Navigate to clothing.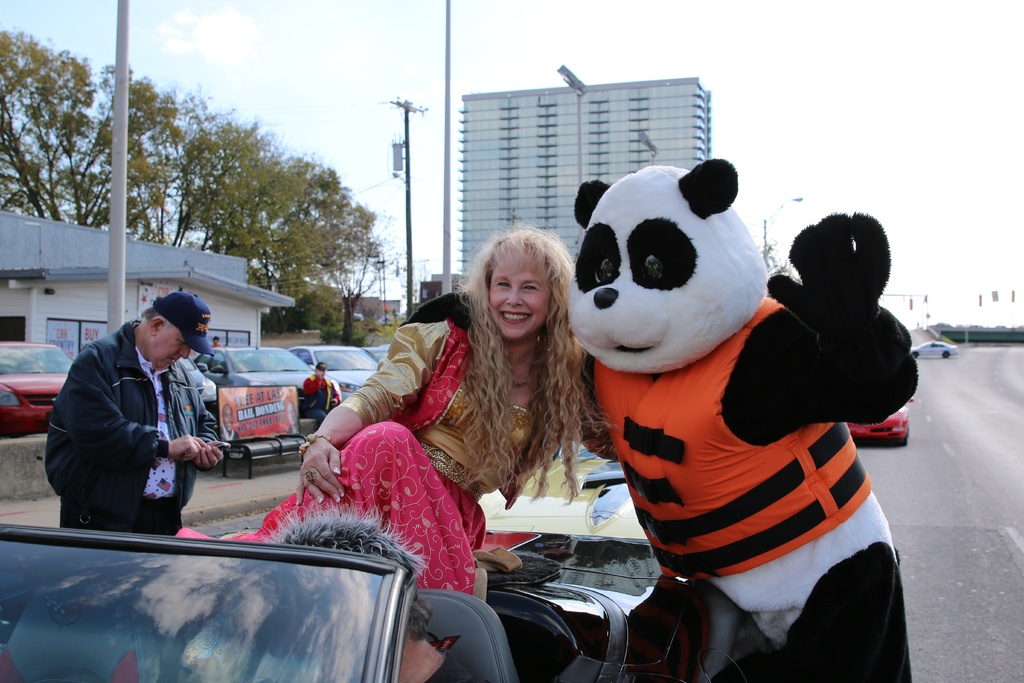
Navigation target: rect(39, 319, 216, 532).
